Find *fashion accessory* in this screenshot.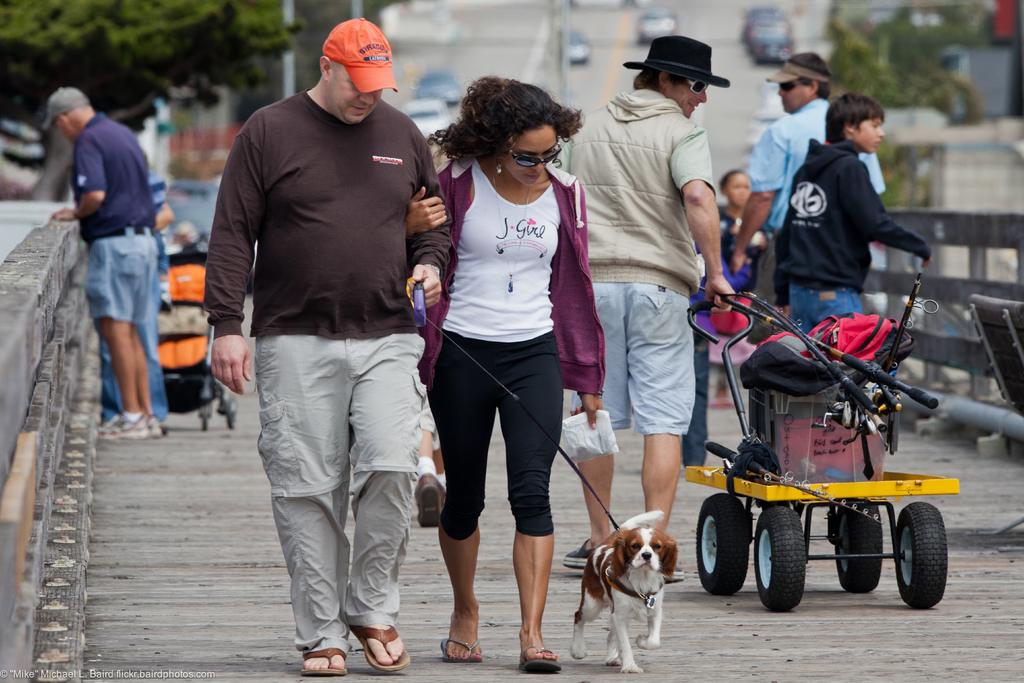
The bounding box for *fashion accessory* is [x1=323, y1=12, x2=404, y2=90].
